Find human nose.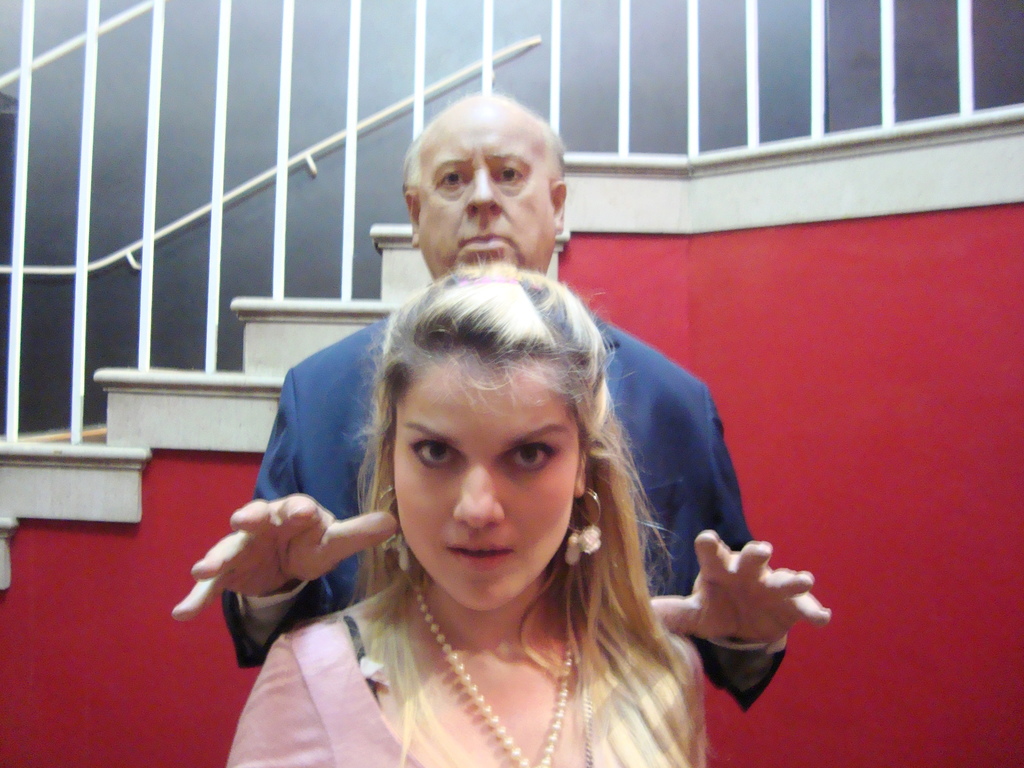
bbox=[451, 476, 501, 527].
